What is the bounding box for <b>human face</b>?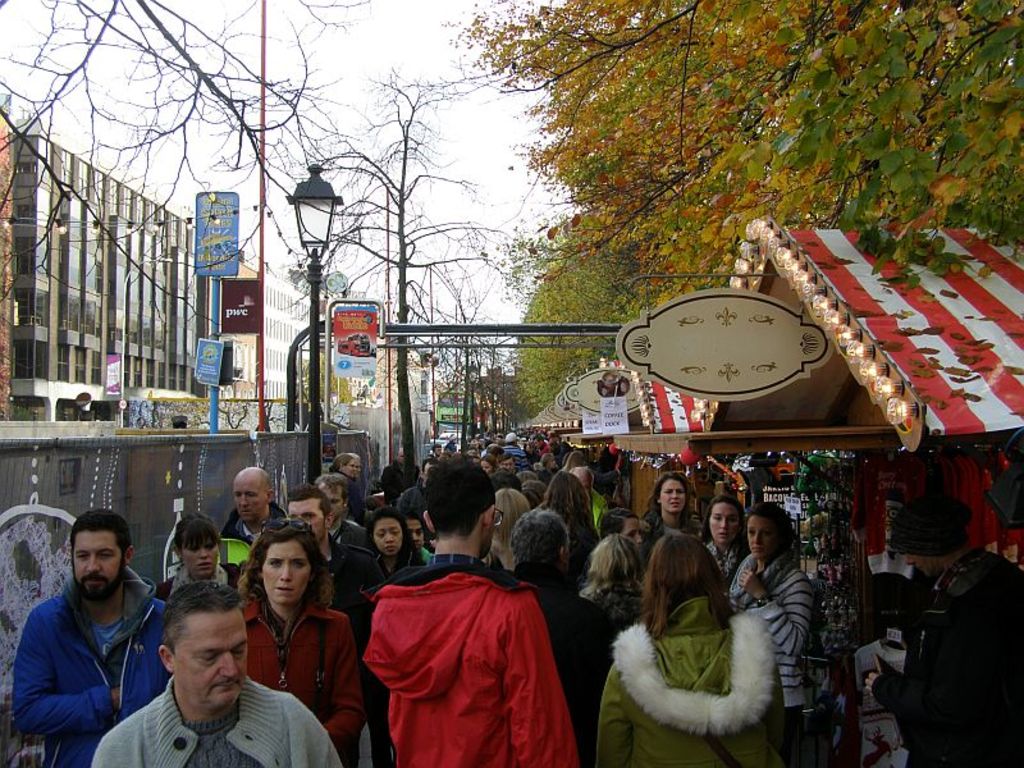
crop(76, 527, 124, 603).
